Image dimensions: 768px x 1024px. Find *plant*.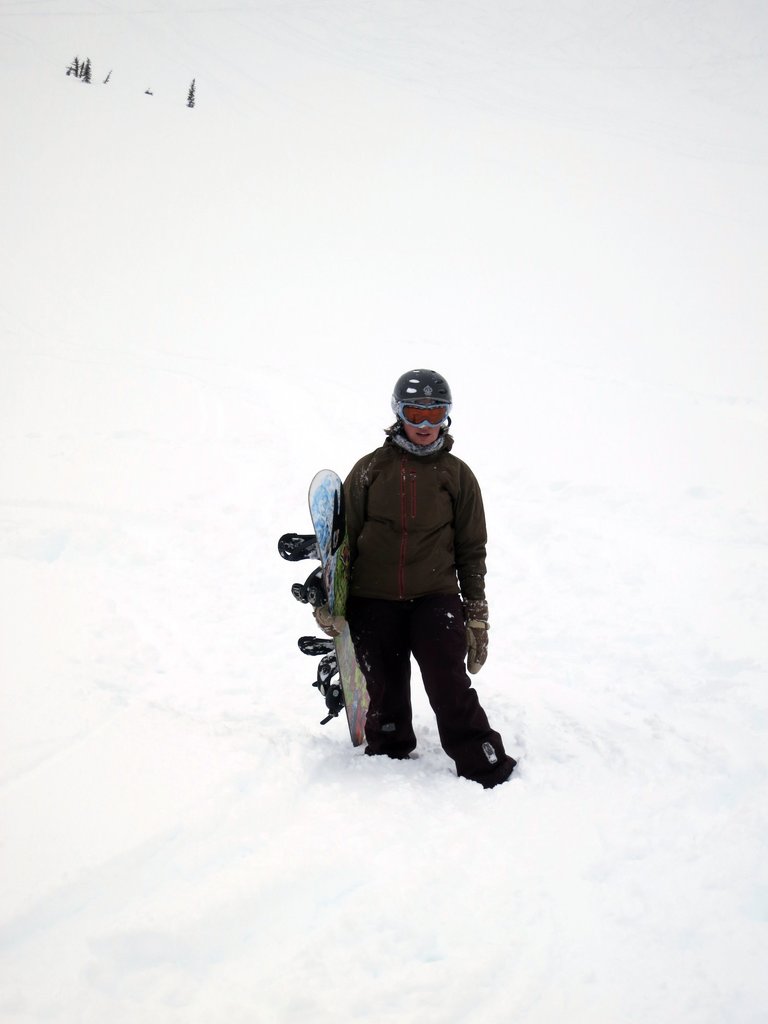
{"left": 66, "top": 54, "right": 78, "bottom": 79}.
